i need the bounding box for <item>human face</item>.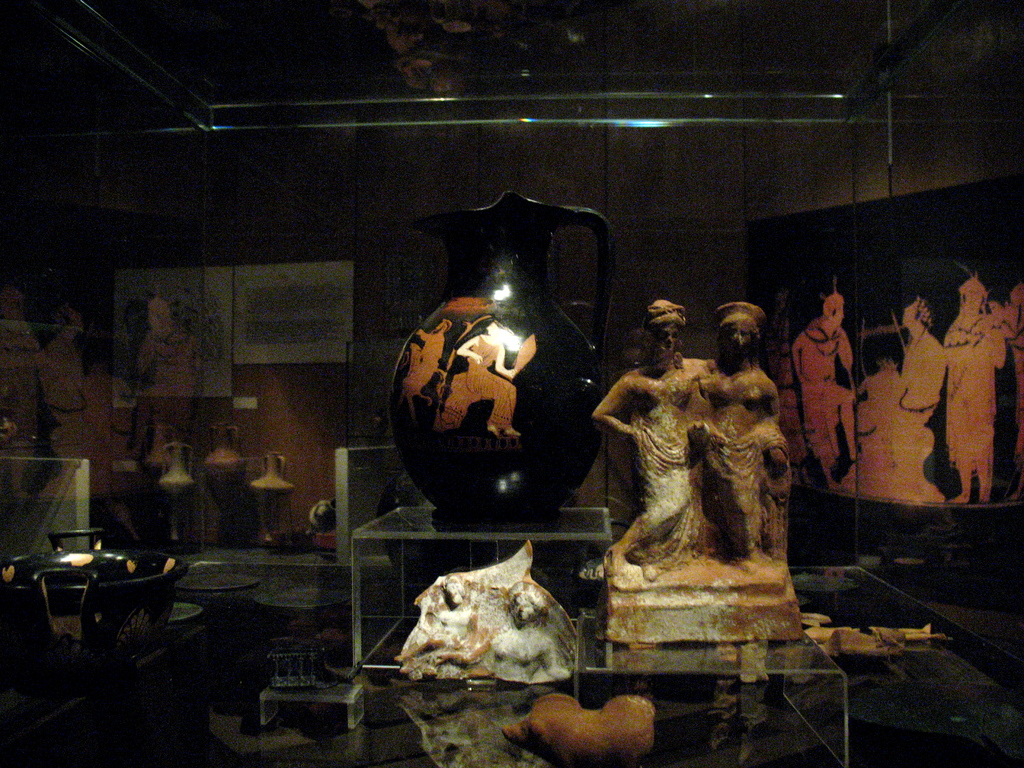
Here it is: {"left": 724, "top": 323, "right": 754, "bottom": 349}.
